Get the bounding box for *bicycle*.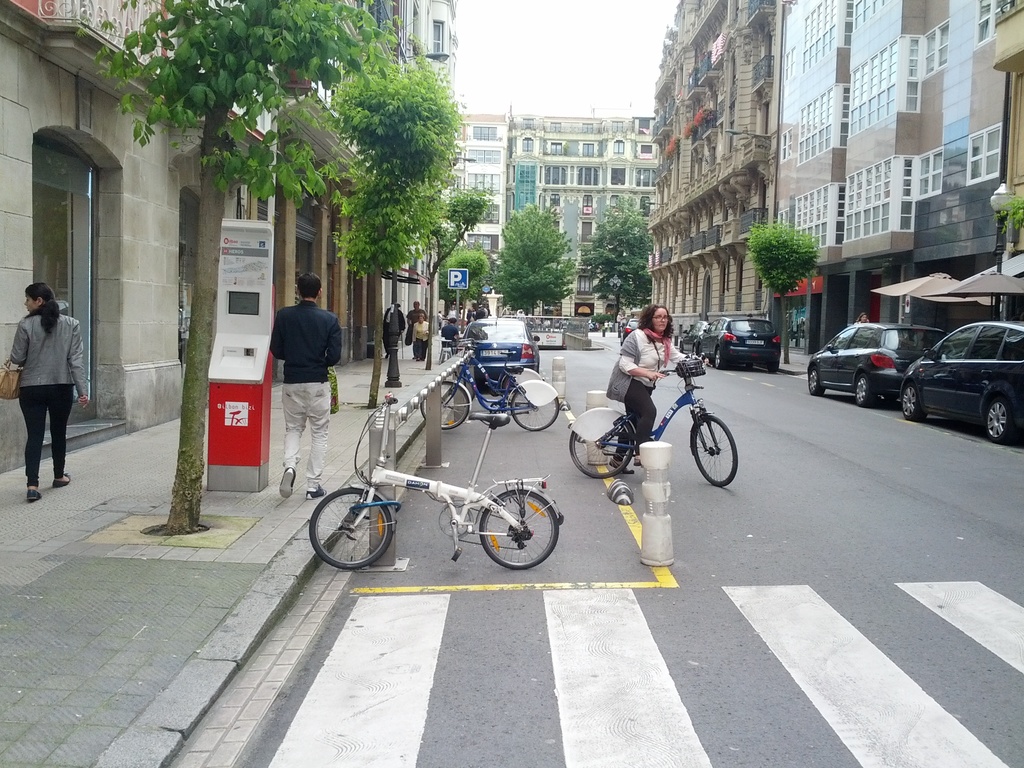
308,388,564,575.
